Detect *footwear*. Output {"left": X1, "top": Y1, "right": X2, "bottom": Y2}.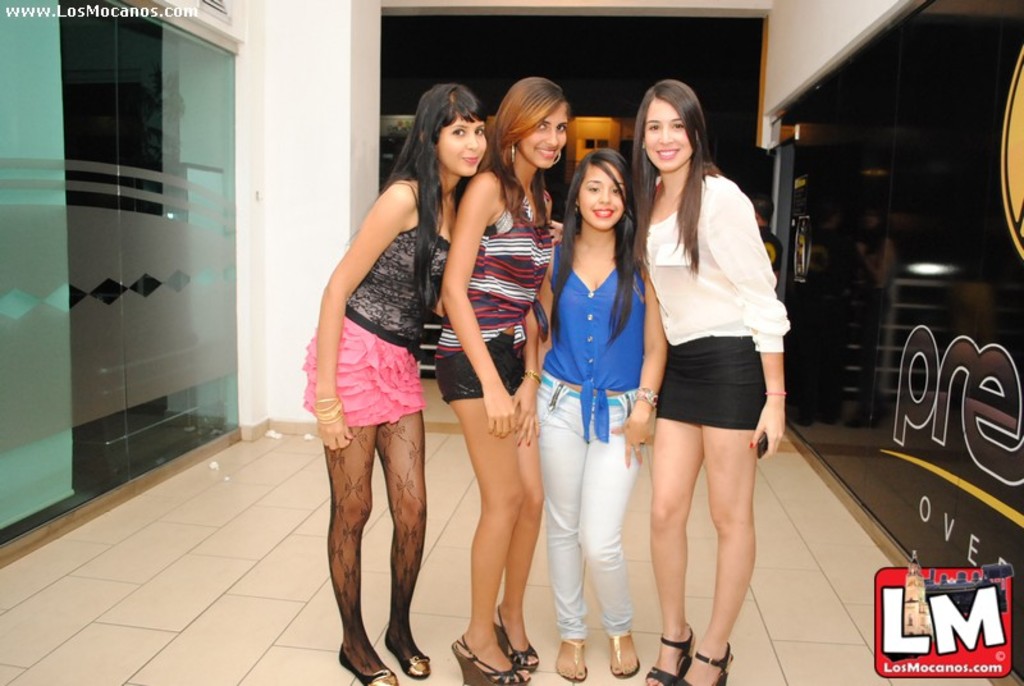
{"left": 452, "top": 635, "right": 531, "bottom": 685}.
